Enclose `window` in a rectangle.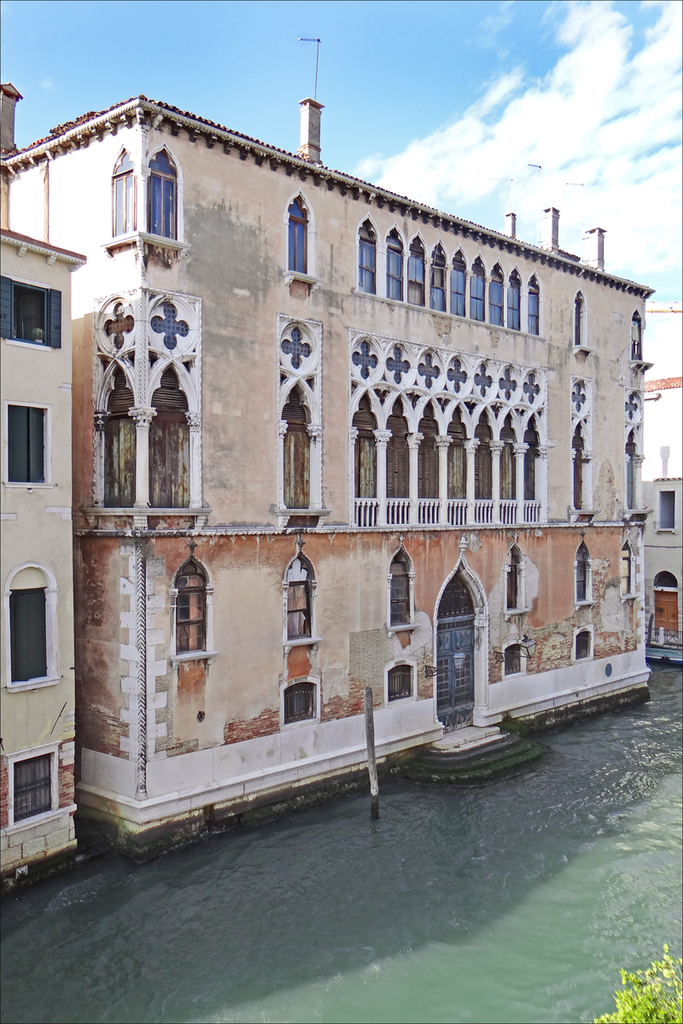
l=633, t=312, r=639, b=357.
